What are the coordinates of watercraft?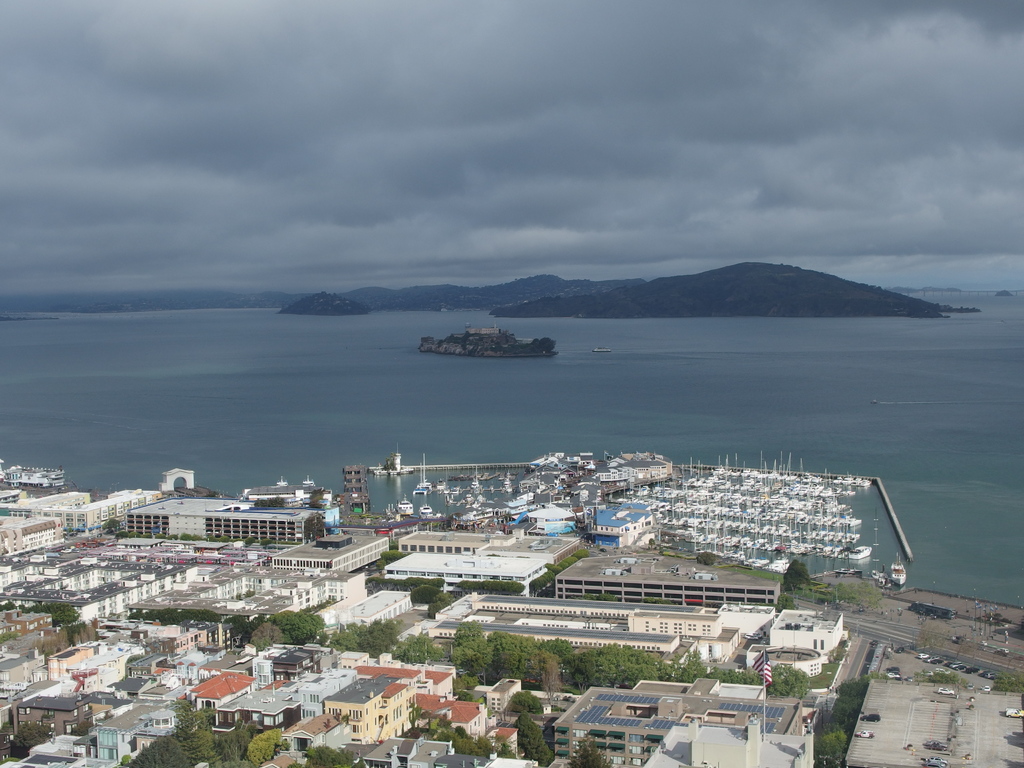
pyautogui.locateOnScreen(412, 450, 434, 494).
